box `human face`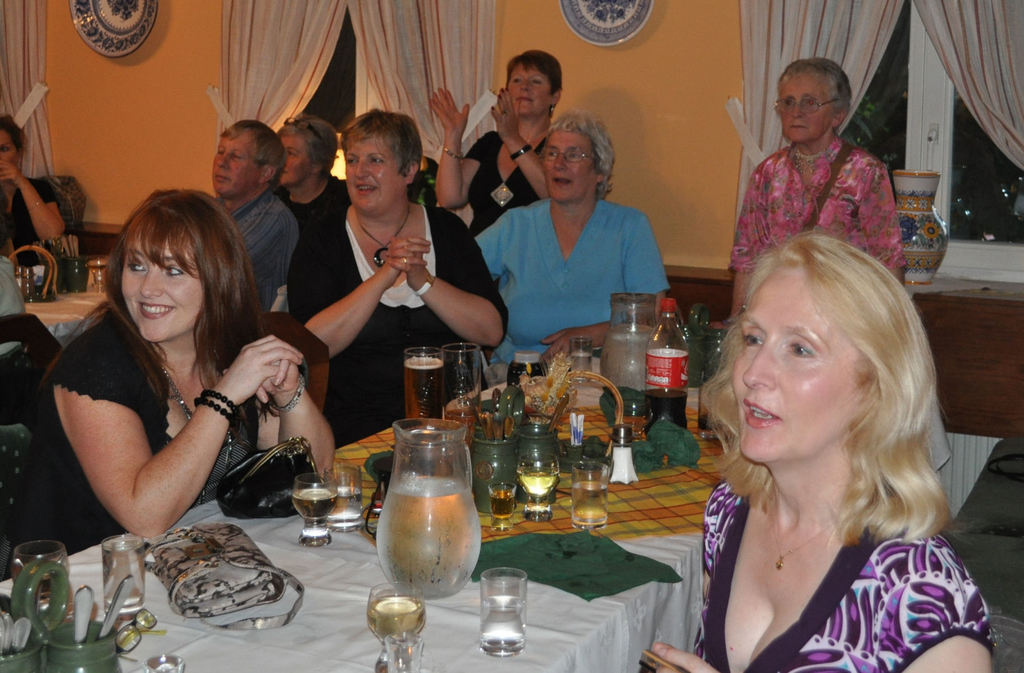
(122, 236, 201, 347)
